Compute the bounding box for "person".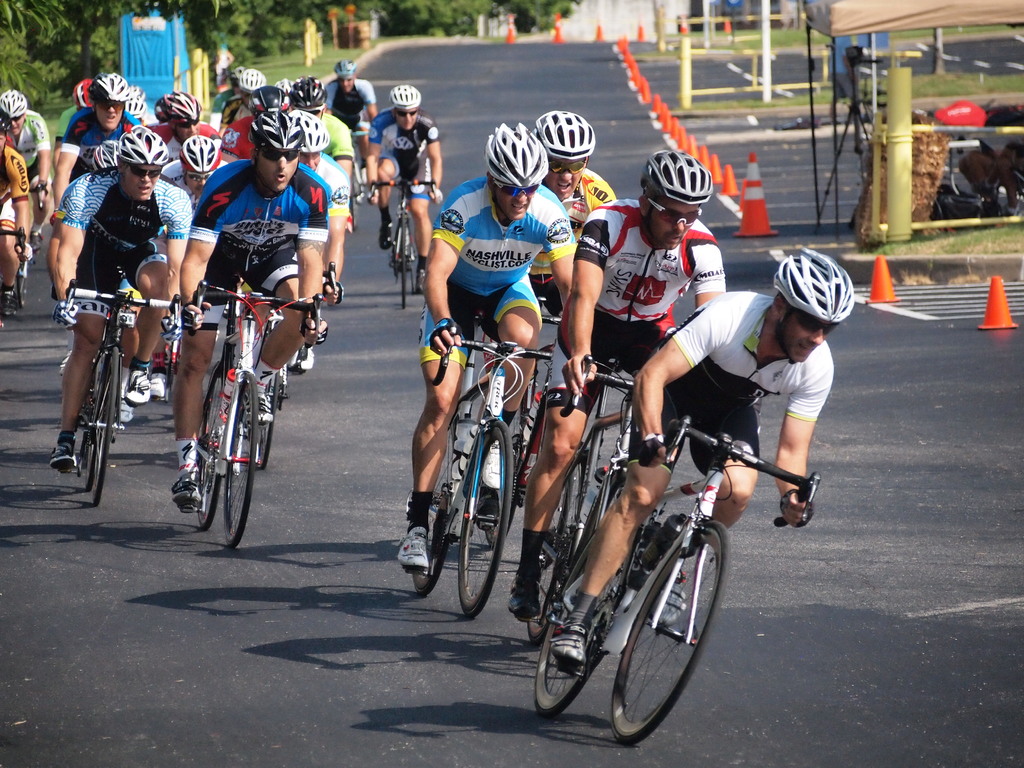
531 100 623 242.
